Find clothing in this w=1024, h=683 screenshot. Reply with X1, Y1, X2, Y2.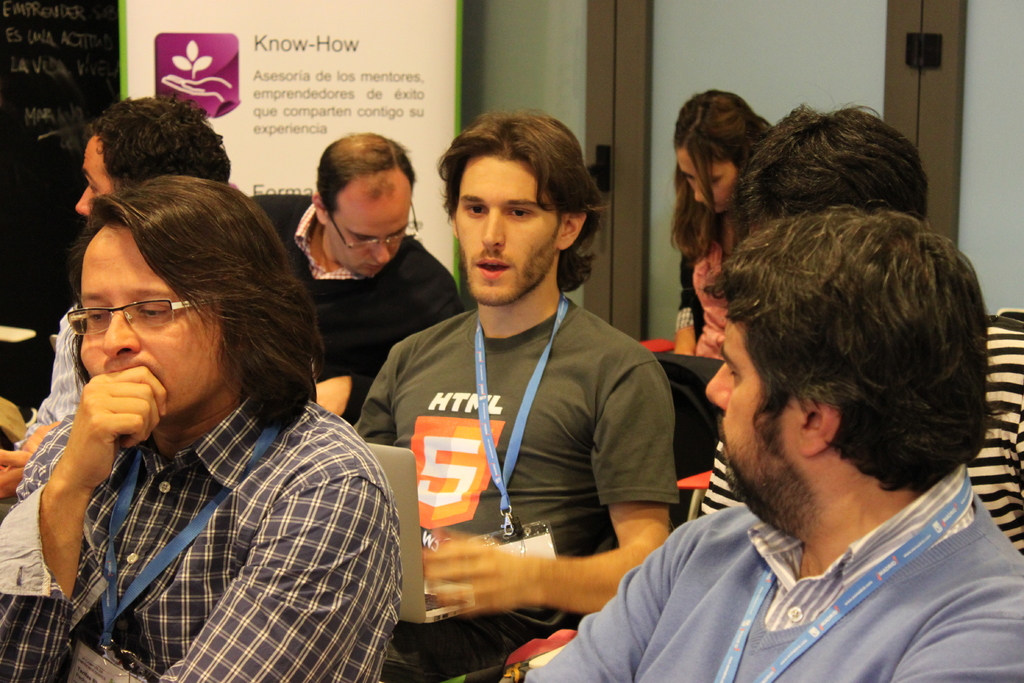
510, 463, 1023, 682.
